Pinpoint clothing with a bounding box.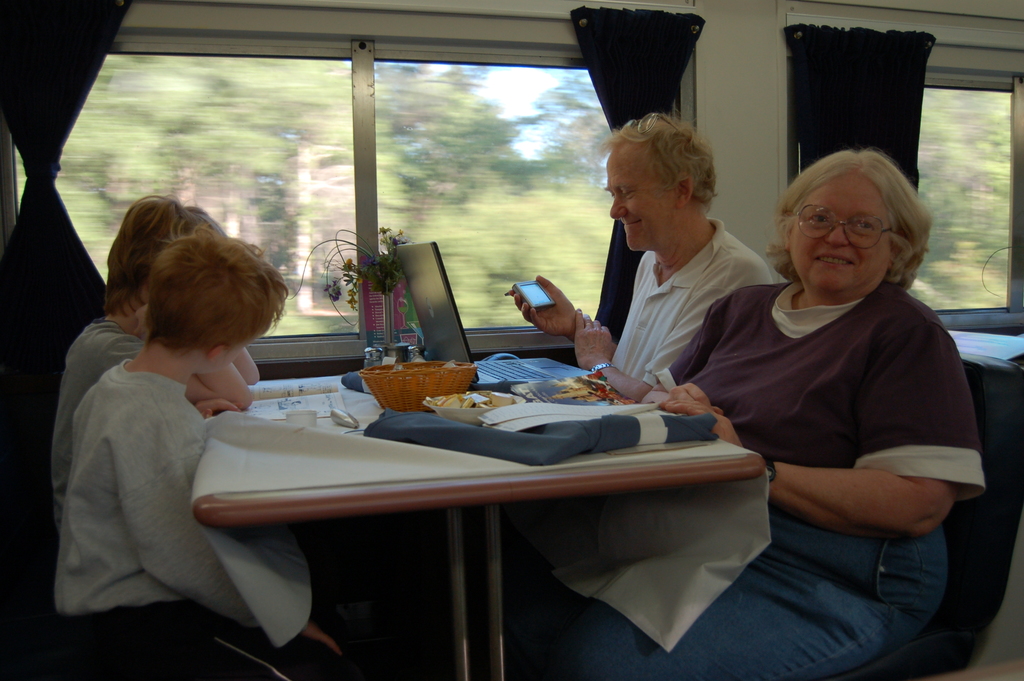
[x1=56, y1=361, x2=340, y2=680].
